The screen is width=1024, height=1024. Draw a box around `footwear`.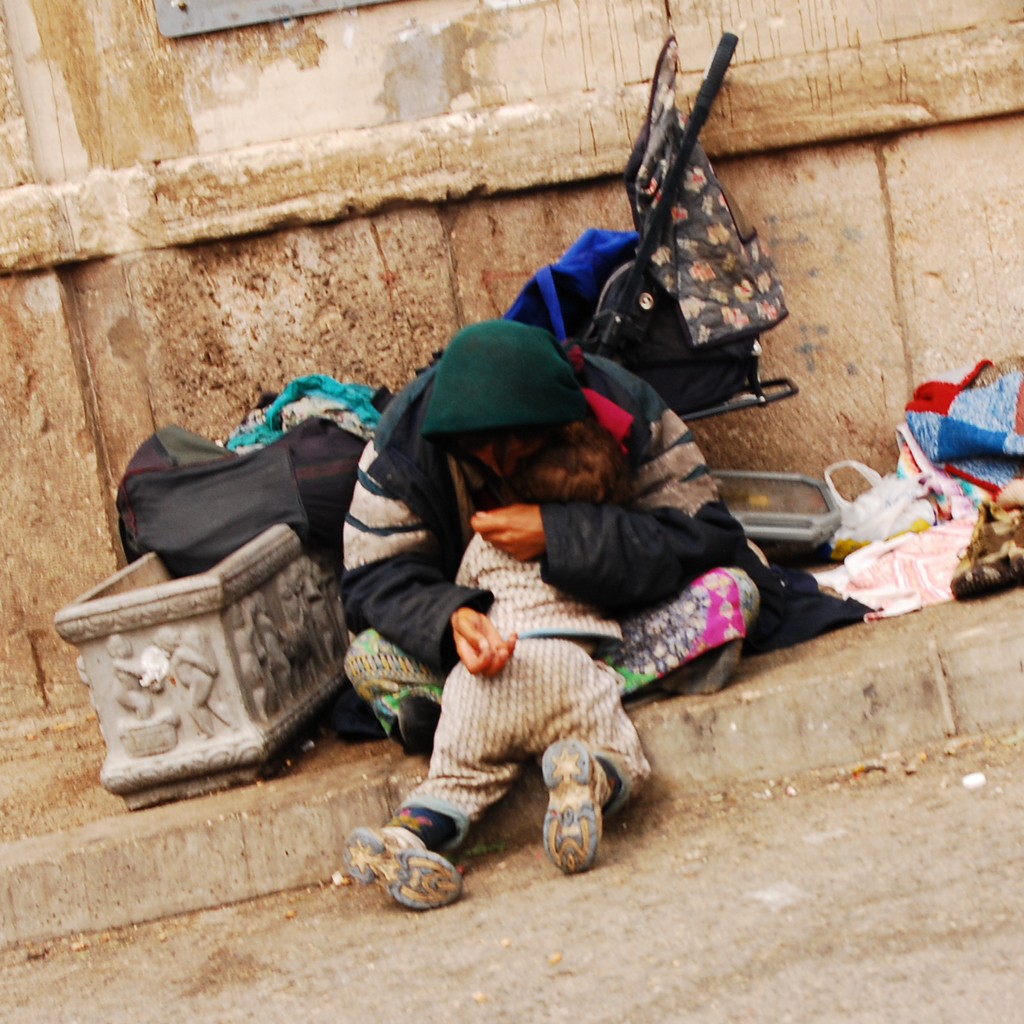
(541,733,608,877).
